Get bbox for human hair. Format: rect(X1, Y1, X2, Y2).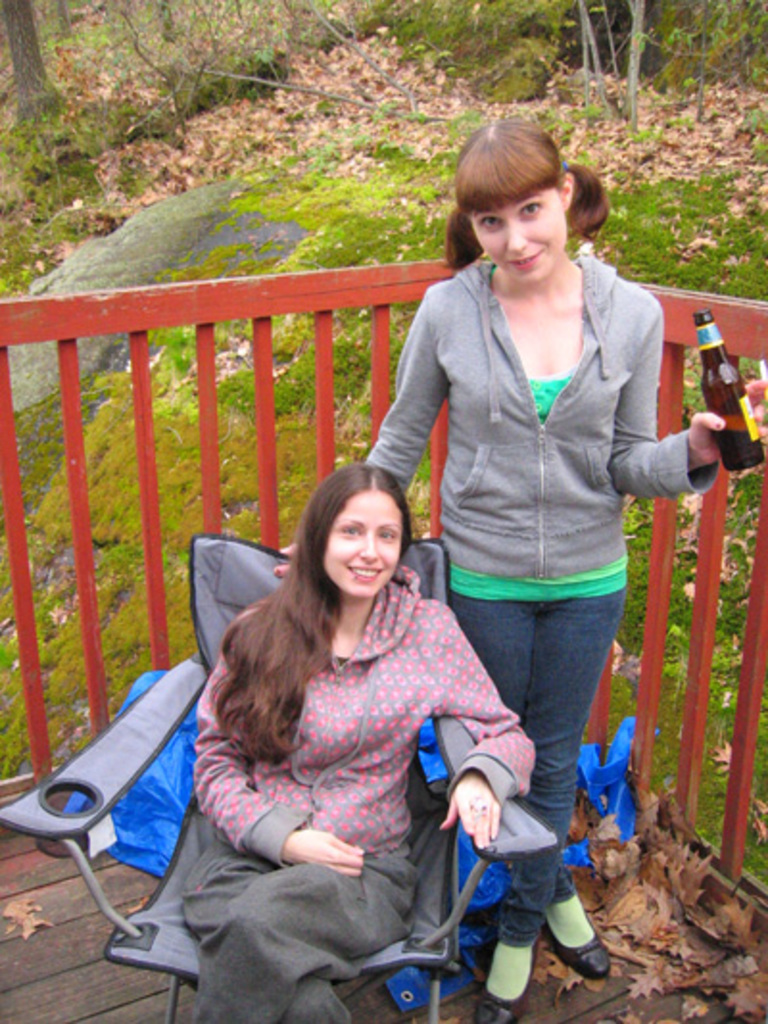
rect(453, 123, 595, 259).
